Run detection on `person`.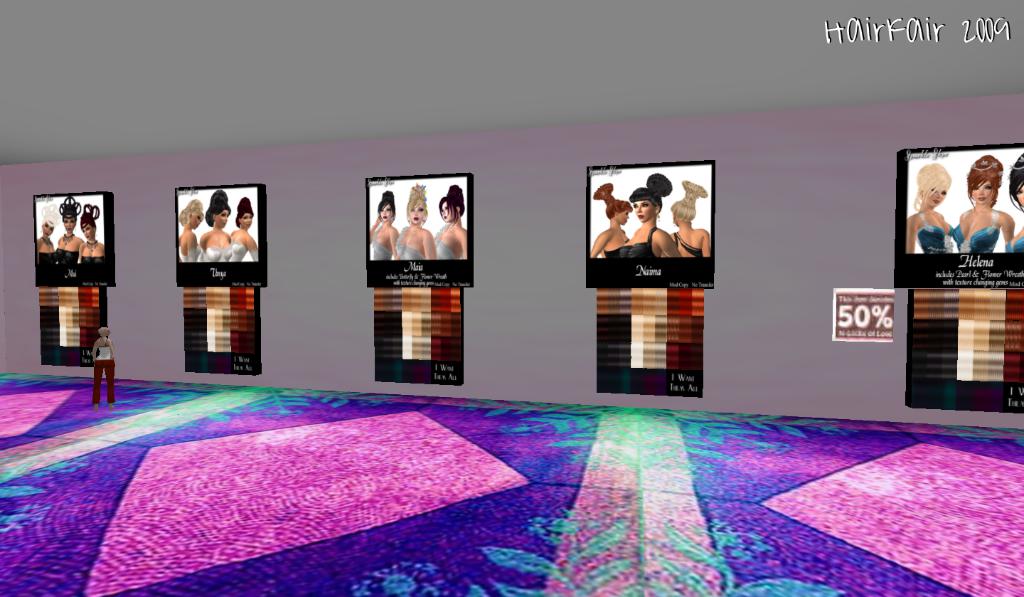
Result: [x1=371, y1=184, x2=402, y2=262].
